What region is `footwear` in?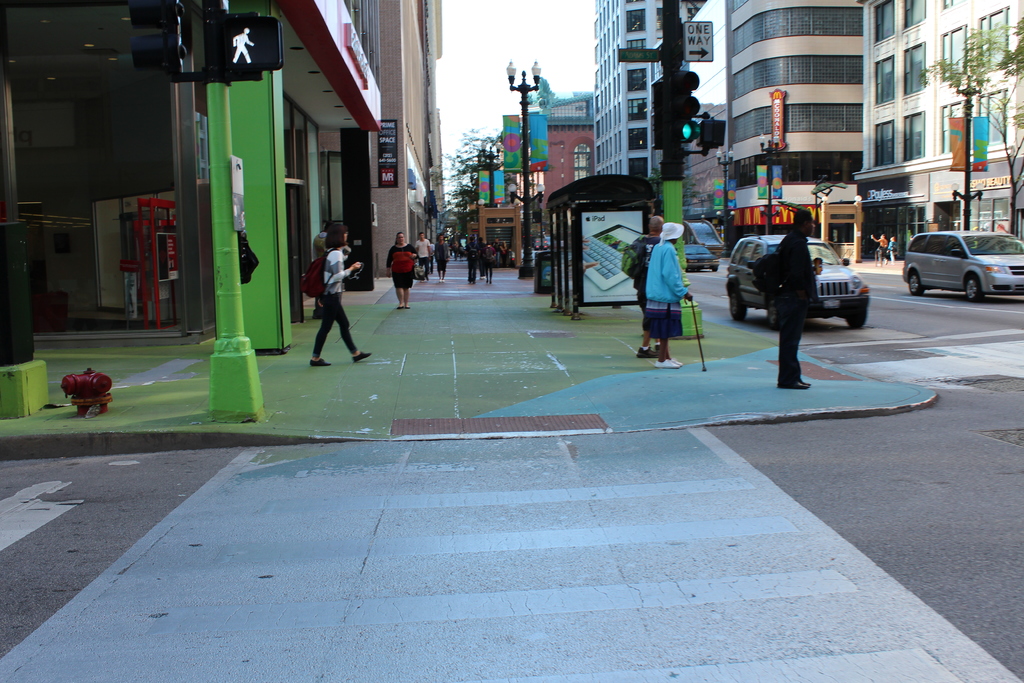
(left=488, top=281, right=493, bottom=286).
